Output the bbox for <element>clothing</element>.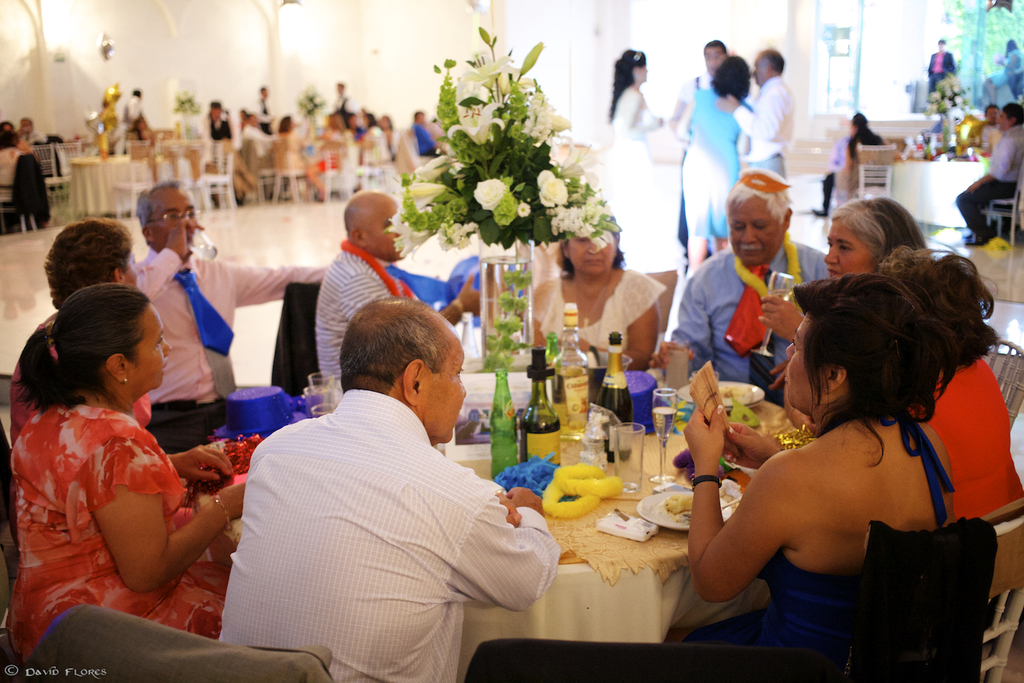
{"x1": 10, "y1": 309, "x2": 152, "y2": 456}.
